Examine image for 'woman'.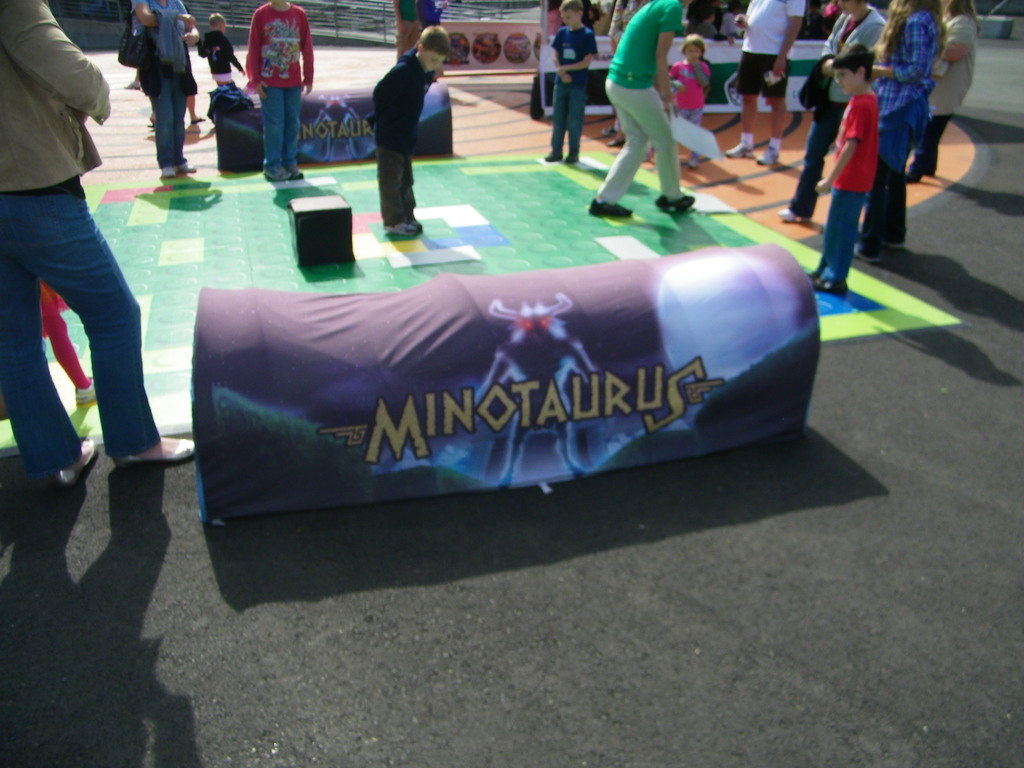
Examination result: <region>589, 0, 693, 217</region>.
